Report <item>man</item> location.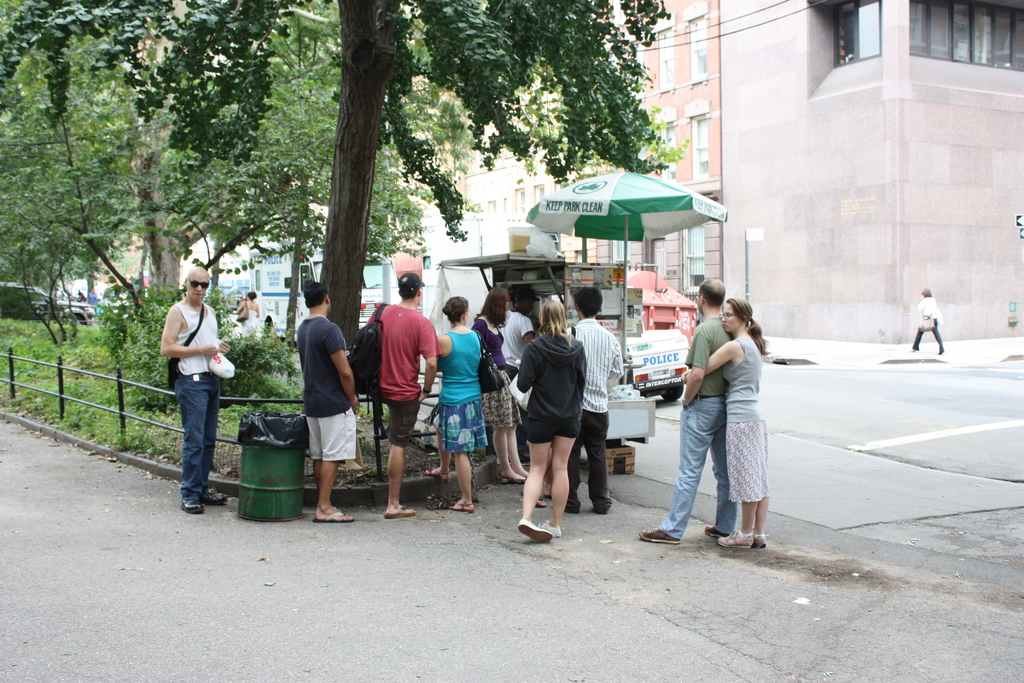
Report: bbox=(563, 288, 623, 513).
